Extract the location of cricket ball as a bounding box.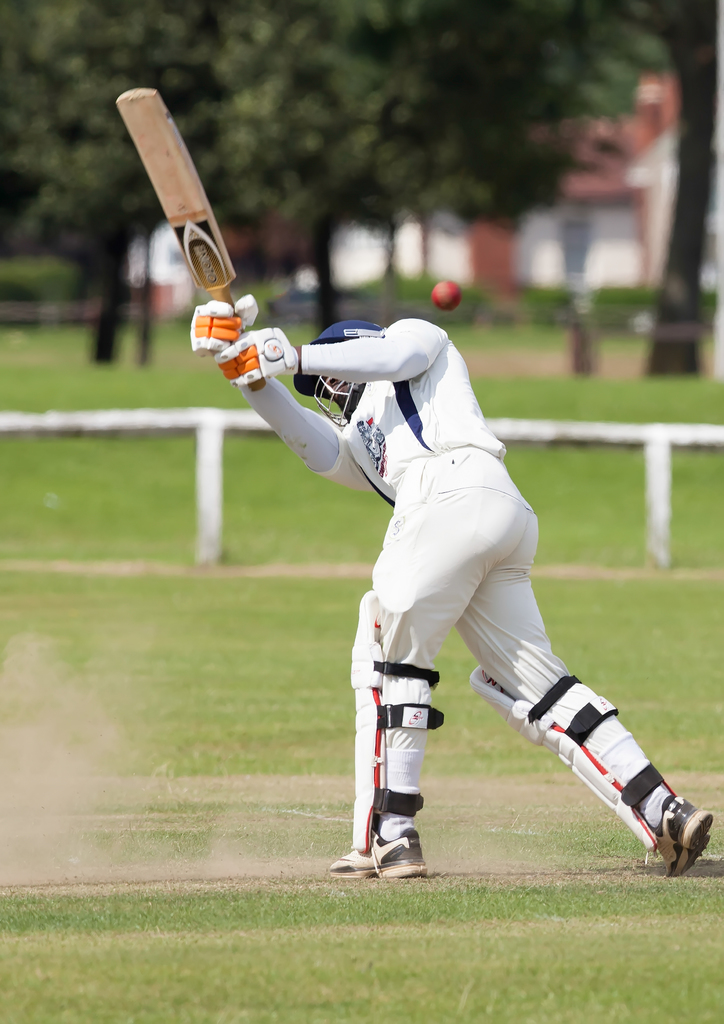
(431,277,462,310).
